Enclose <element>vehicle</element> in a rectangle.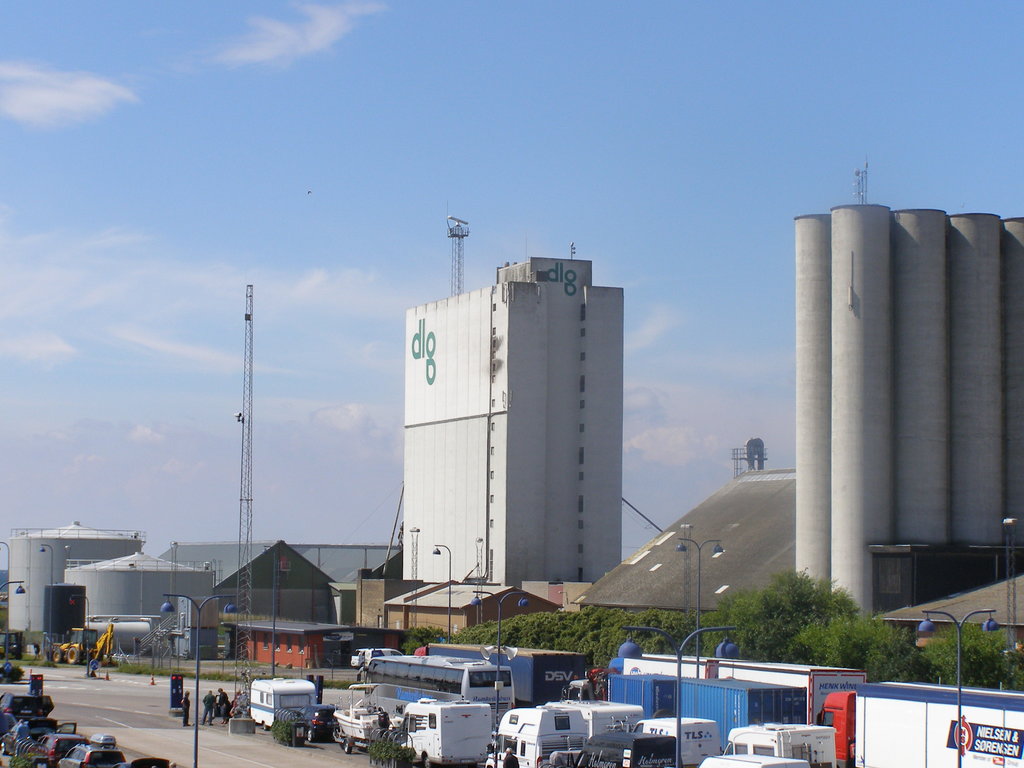
(left=412, top=642, right=591, bottom=709).
